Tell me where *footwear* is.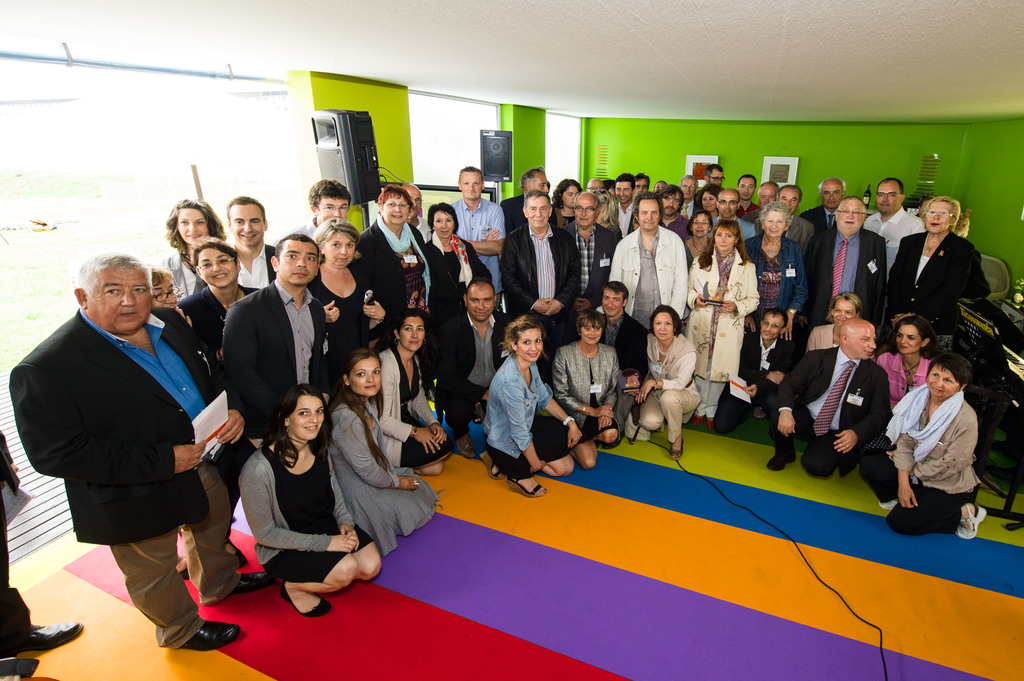
*footwear* is at pyautogui.locateOnScreen(200, 573, 281, 605).
